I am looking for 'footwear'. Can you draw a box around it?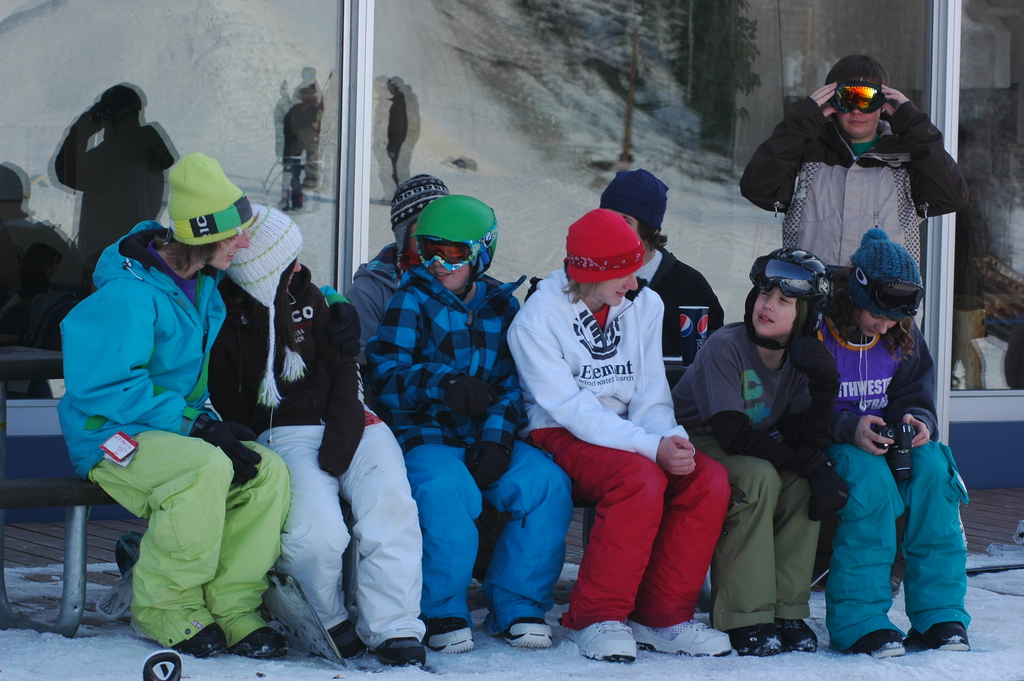
Sure, the bounding box is rect(366, 628, 427, 668).
